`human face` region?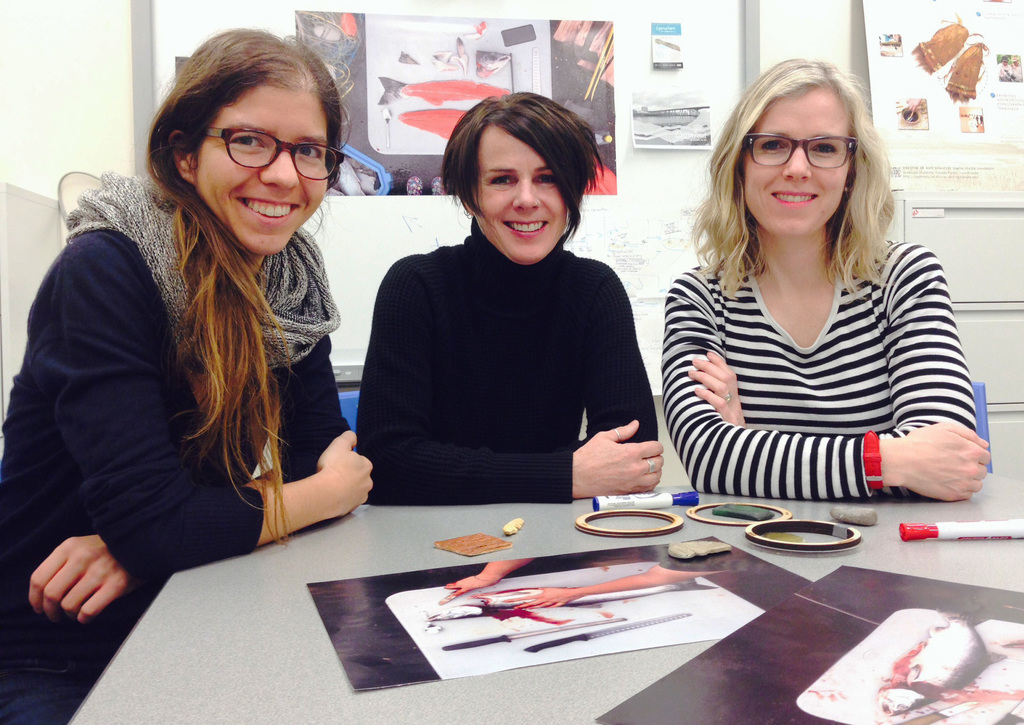
pyautogui.locateOnScreen(199, 83, 333, 255)
